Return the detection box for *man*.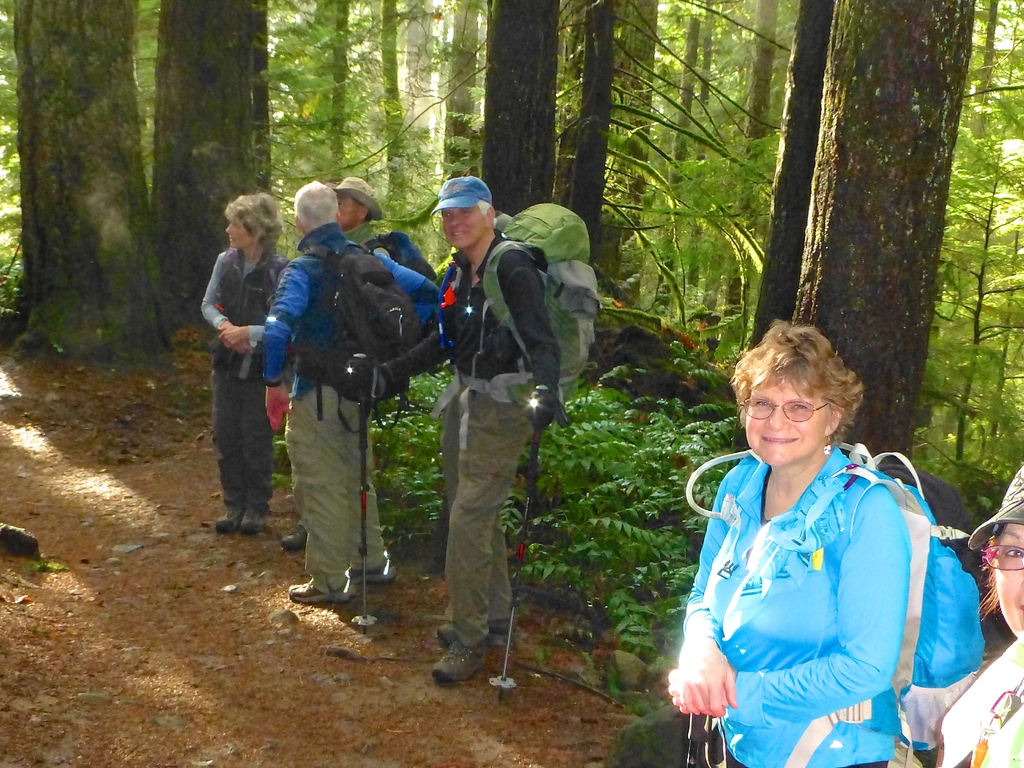
detection(422, 173, 559, 682).
